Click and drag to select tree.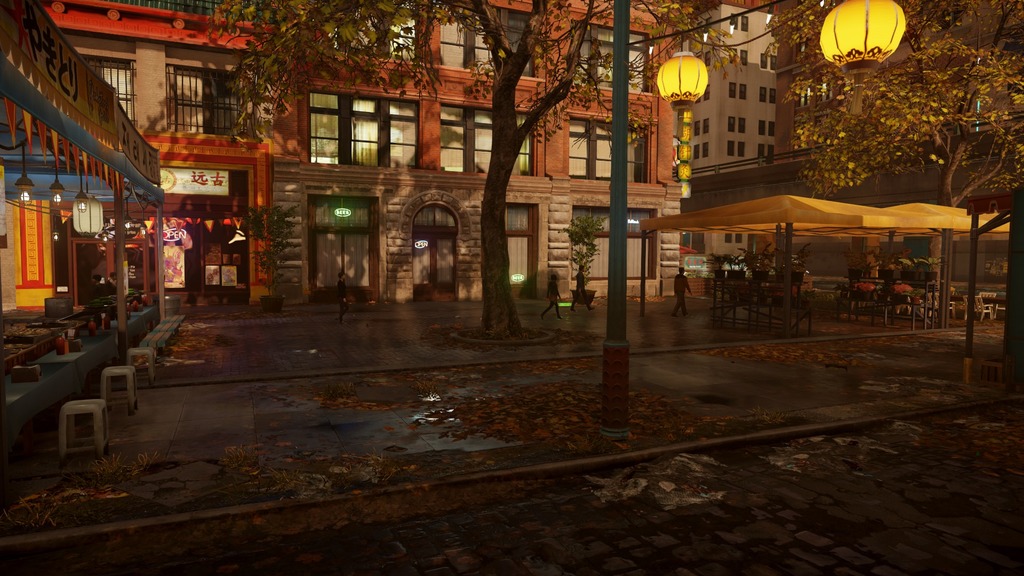
Selection: x1=244, y1=208, x2=303, y2=310.
